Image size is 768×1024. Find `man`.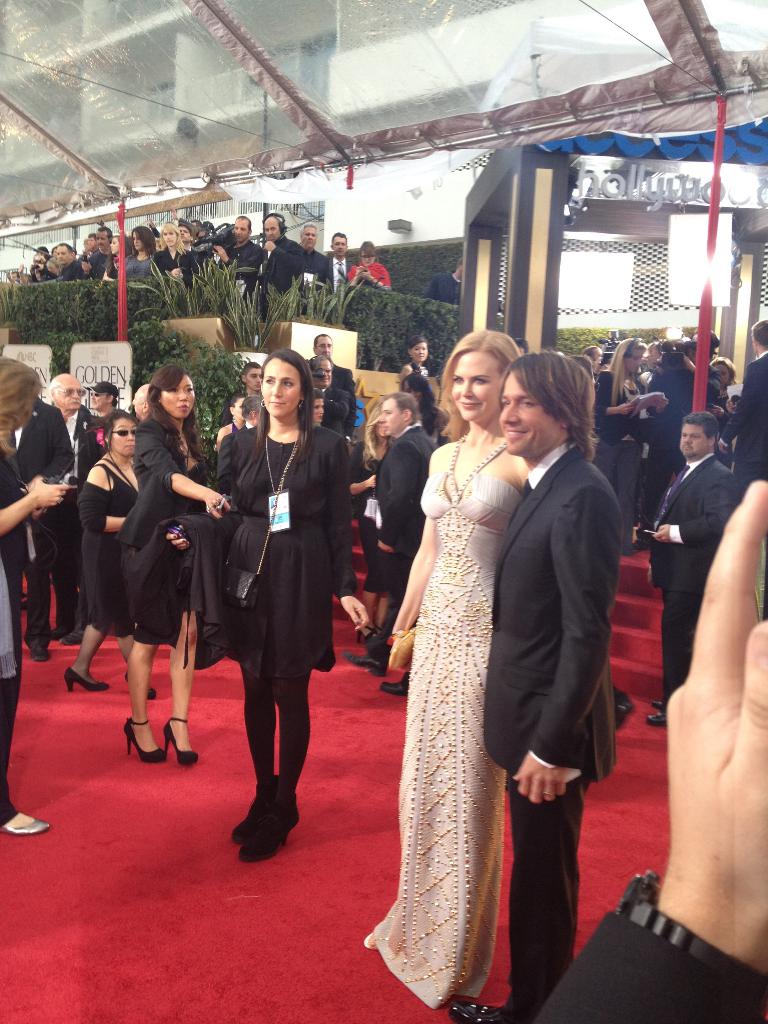
296:218:326:293.
